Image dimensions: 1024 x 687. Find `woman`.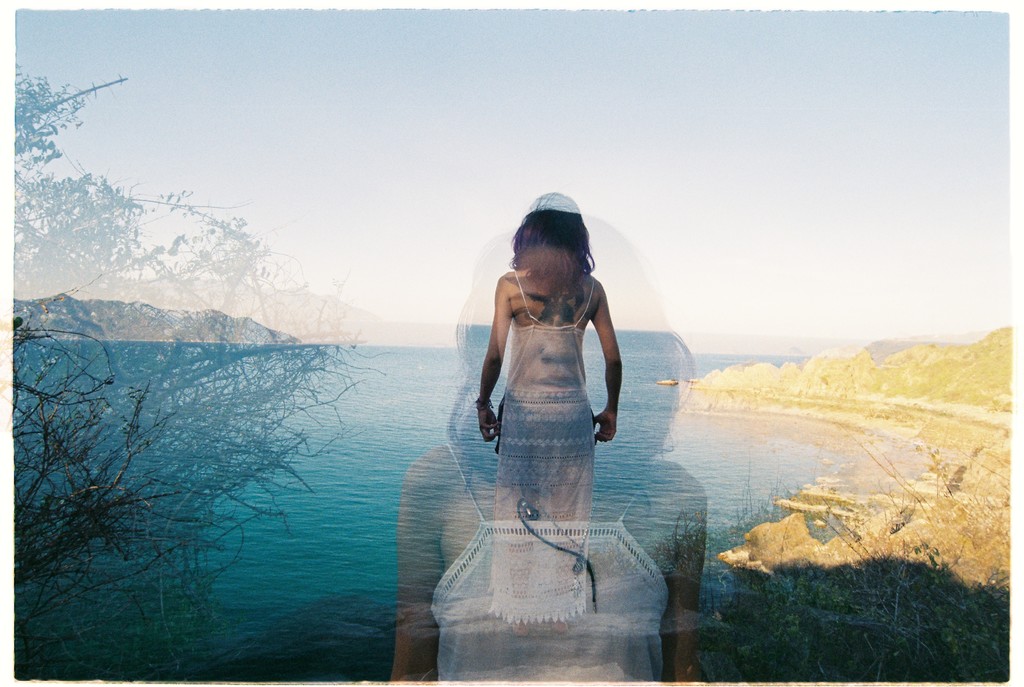
bbox=(447, 224, 612, 517).
